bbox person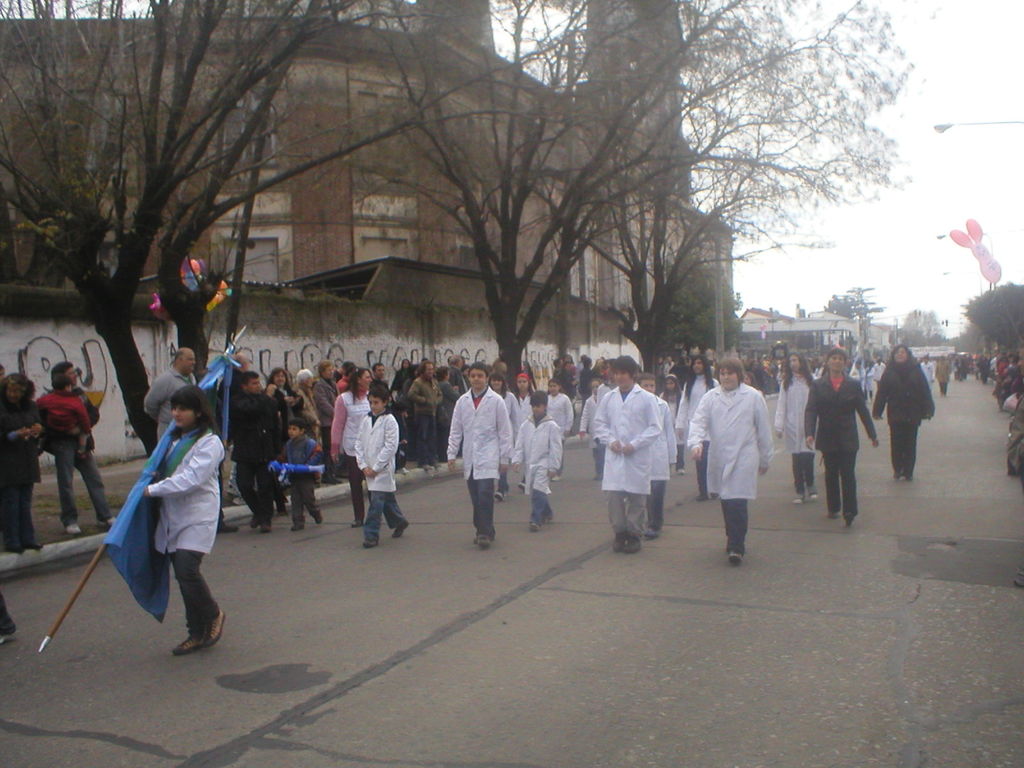
detection(275, 417, 320, 532)
